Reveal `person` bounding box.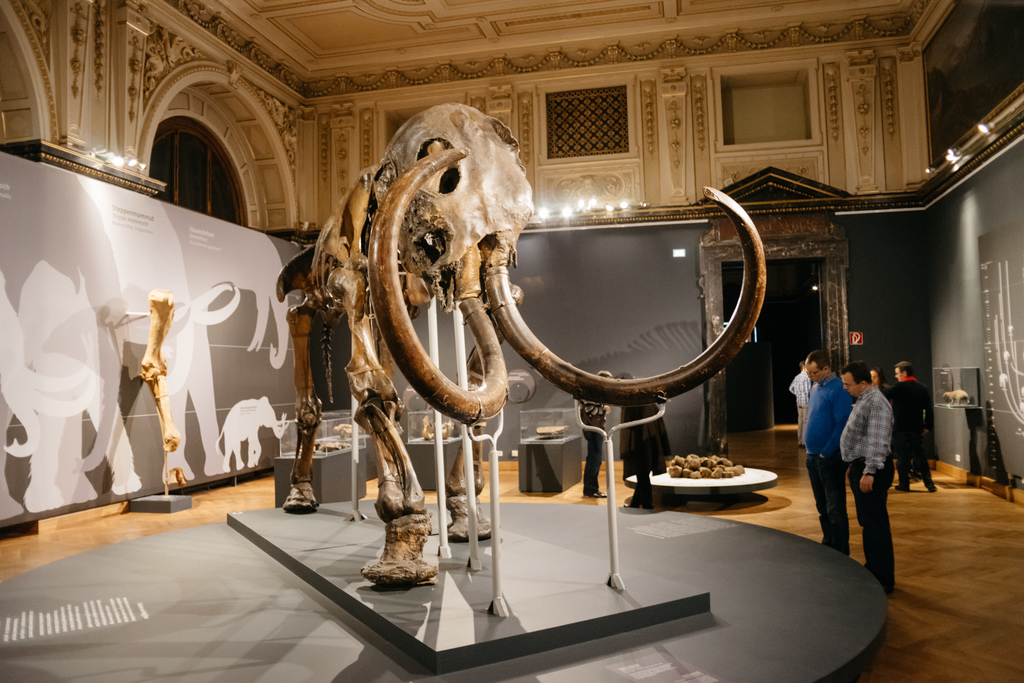
Revealed: BBox(827, 346, 909, 575).
